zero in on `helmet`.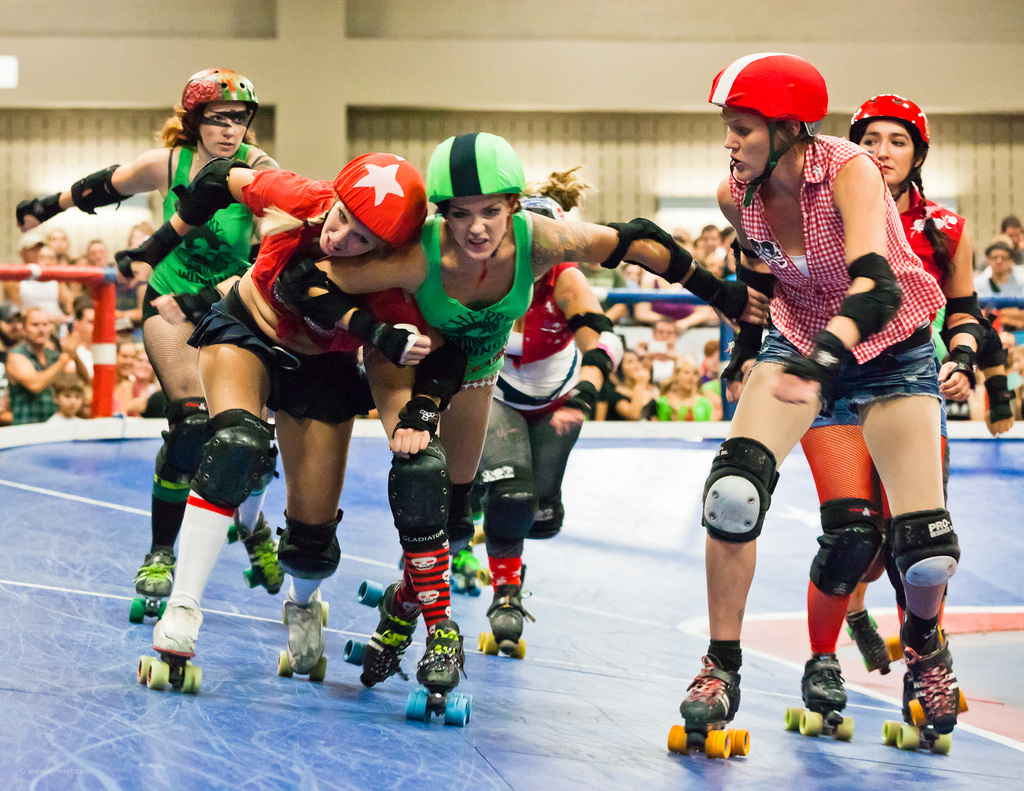
Zeroed in: rect(428, 130, 529, 211).
